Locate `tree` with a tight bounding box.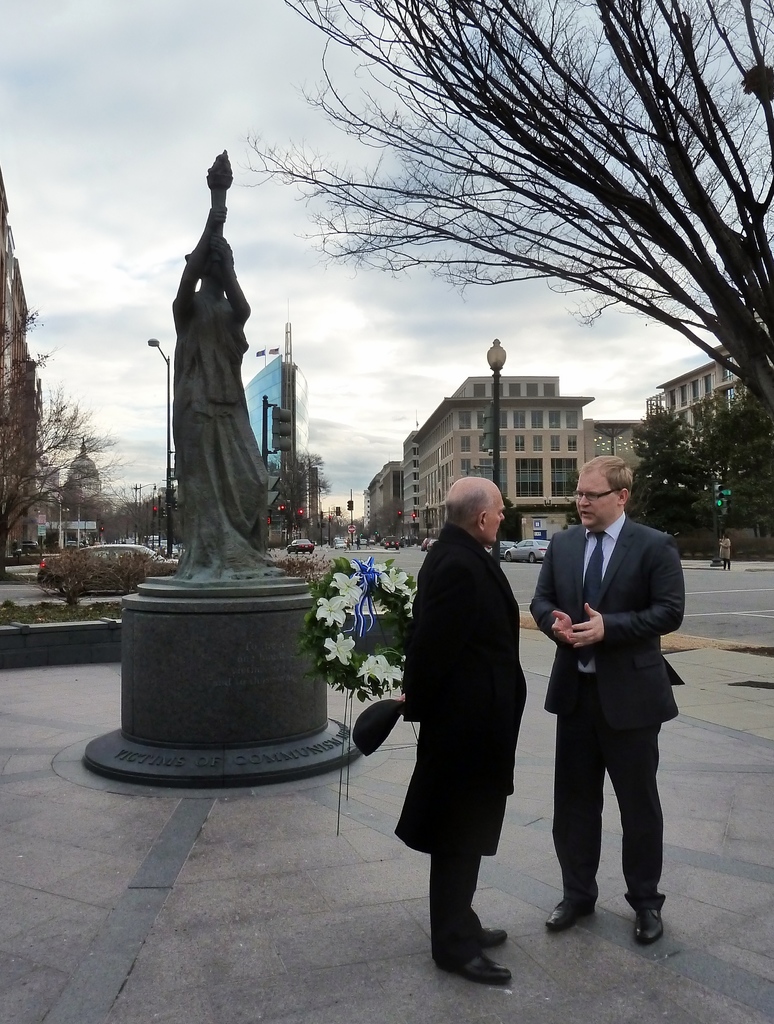
pyautogui.locateOnScreen(0, 305, 134, 585).
